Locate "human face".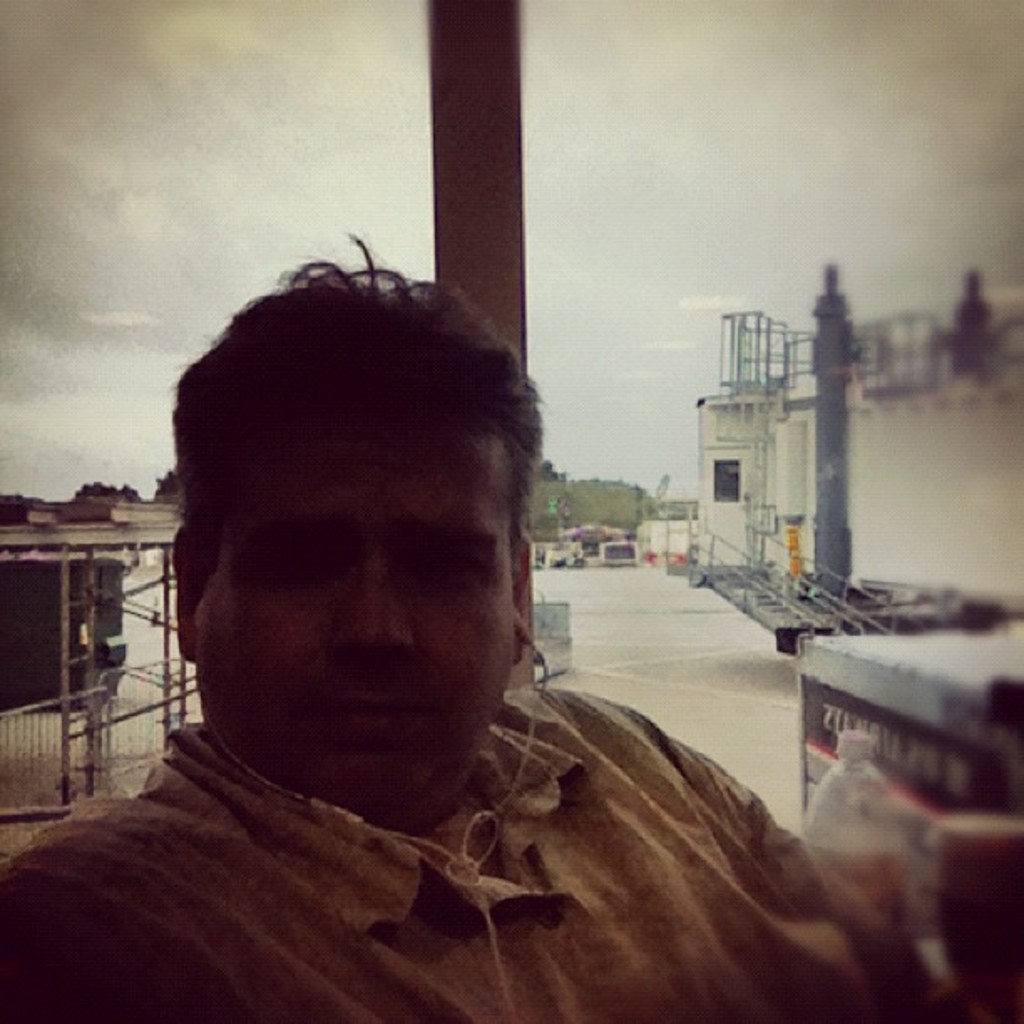
Bounding box: crop(199, 428, 510, 823).
